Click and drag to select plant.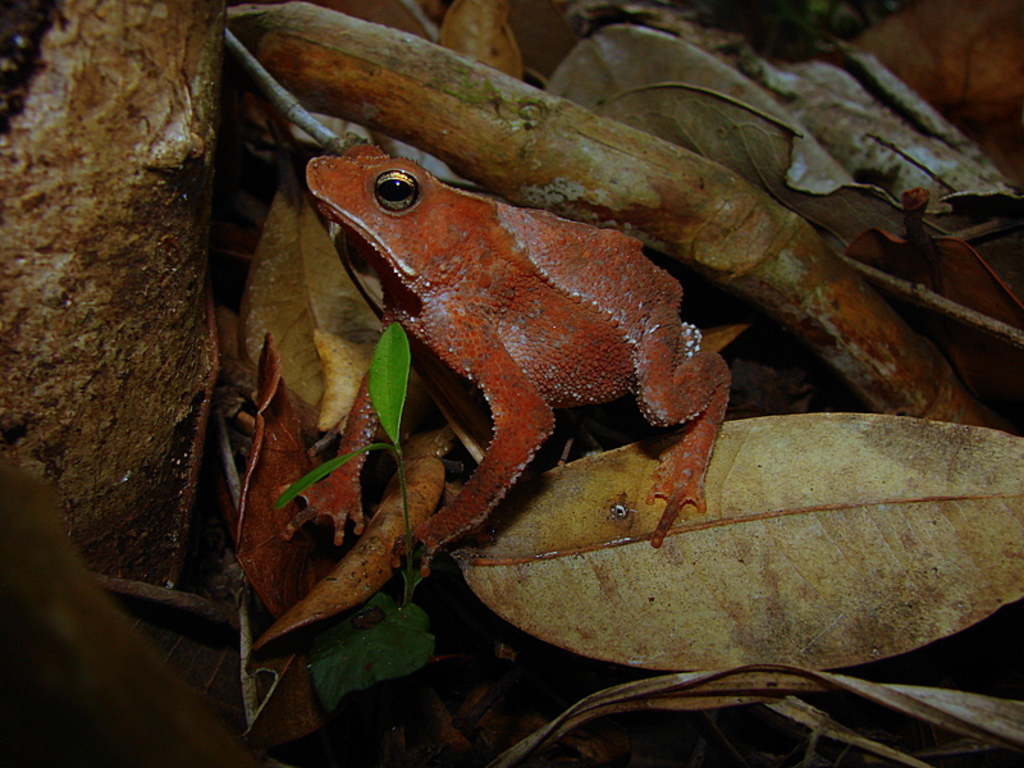
Selection: [x1=270, y1=317, x2=444, y2=717].
